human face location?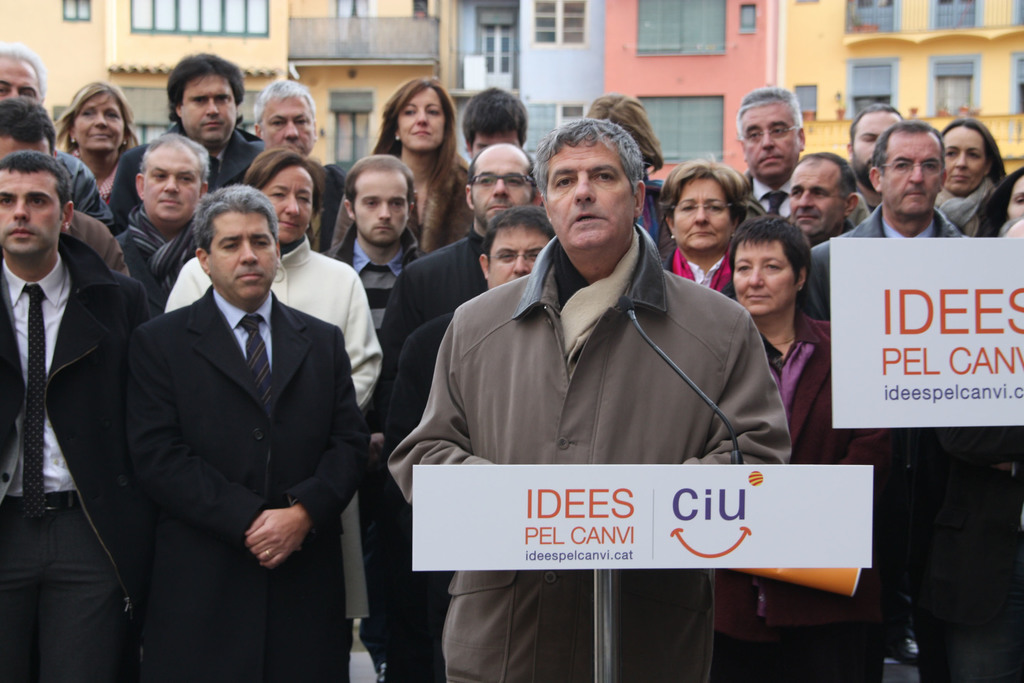
472,134,519,157
